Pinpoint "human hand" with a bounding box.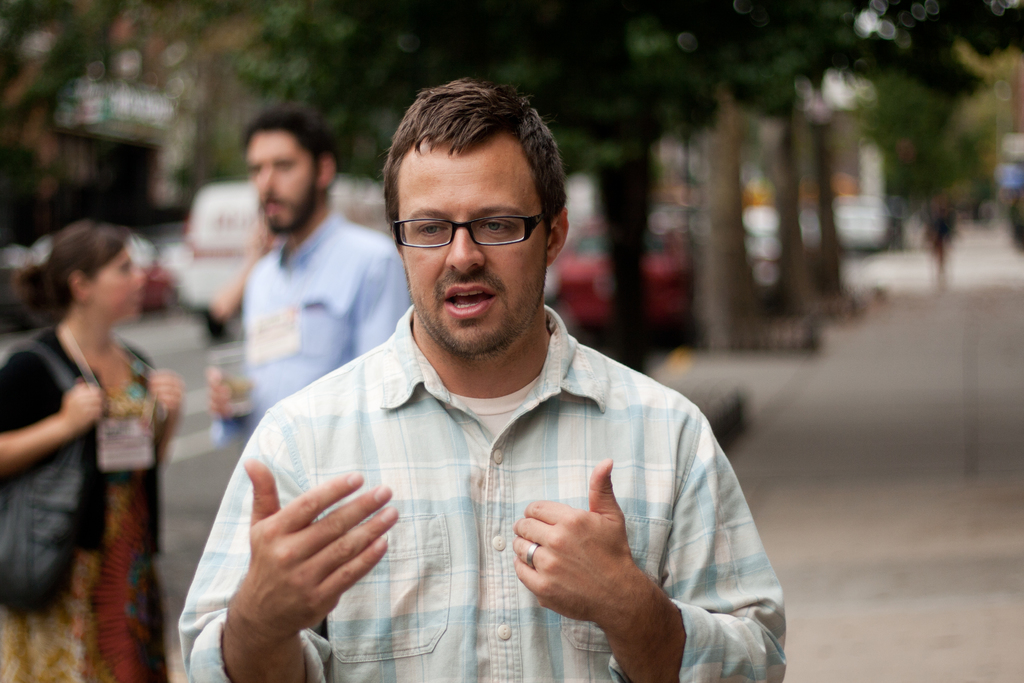
[221,471,413,648].
